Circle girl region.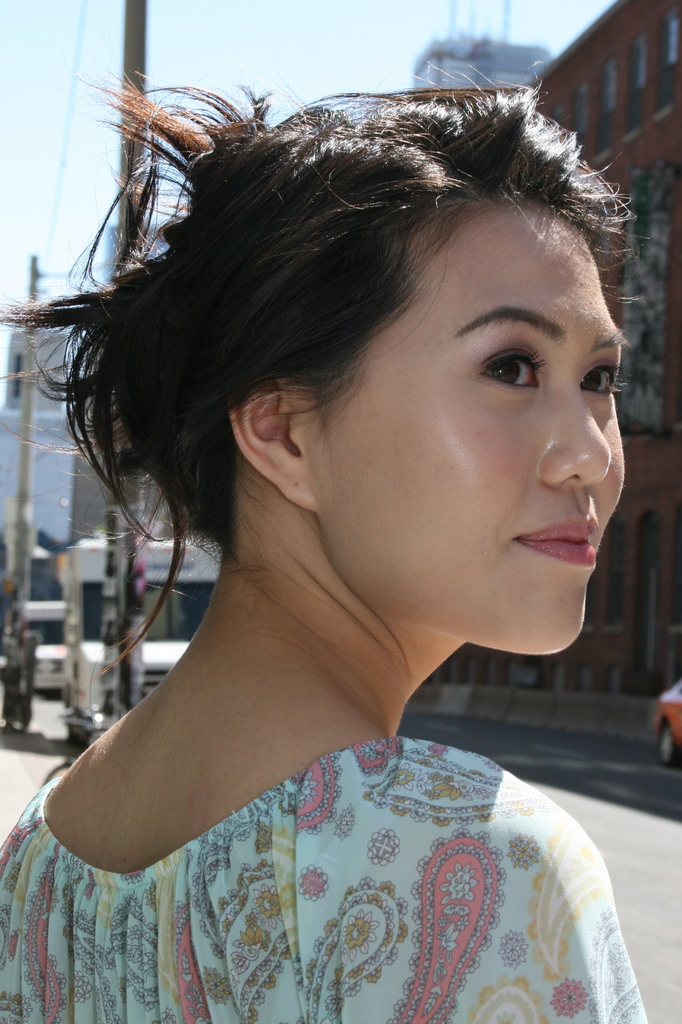
Region: detection(0, 68, 651, 1023).
